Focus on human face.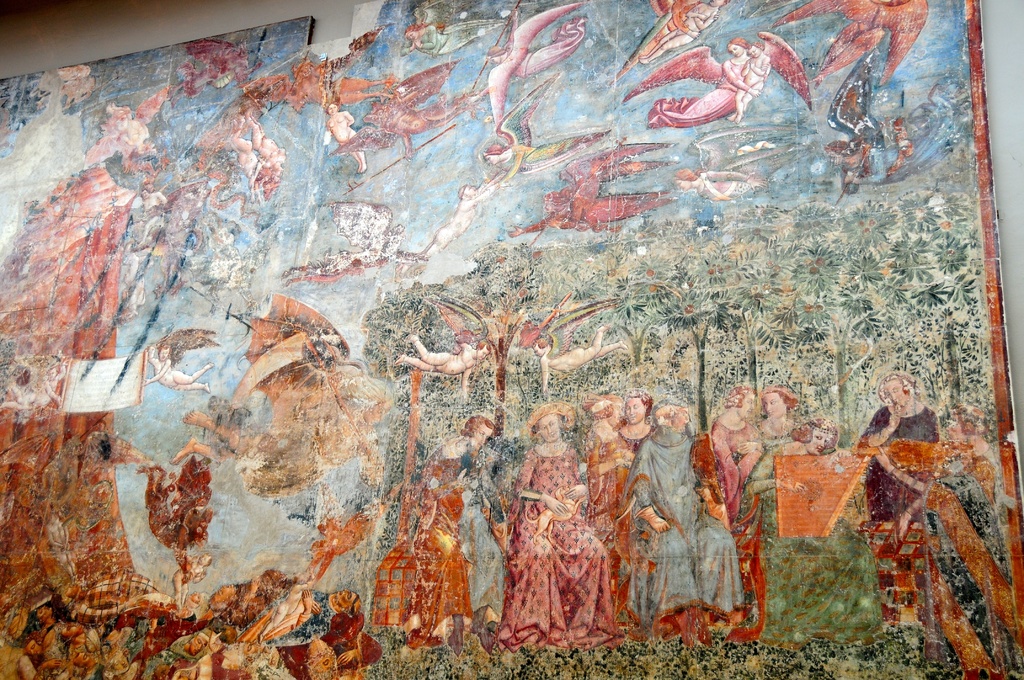
Focused at locate(730, 44, 742, 56).
